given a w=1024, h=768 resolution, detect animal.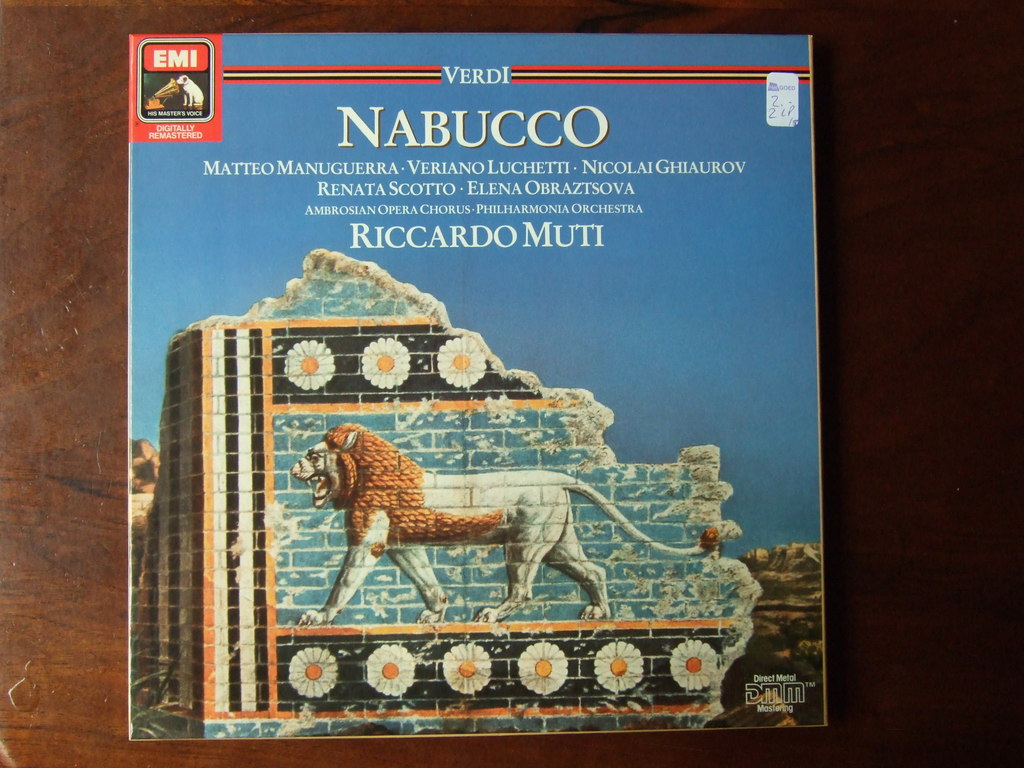
(x1=285, y1=421, x2=724, y2=621).
